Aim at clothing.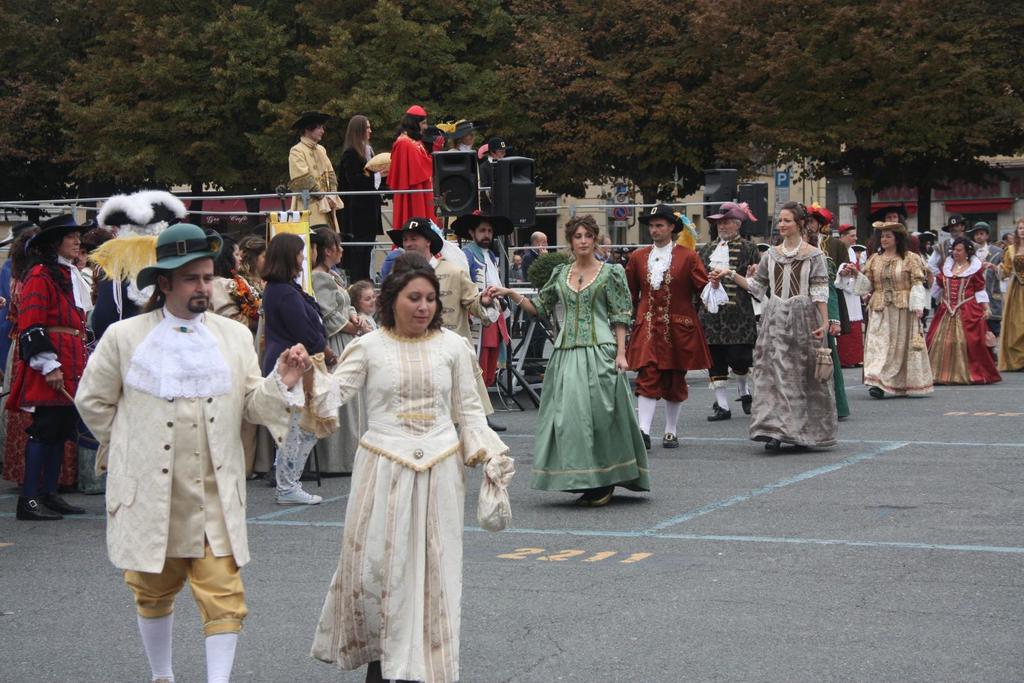
Aimed at [307, 315, 498, 642].
